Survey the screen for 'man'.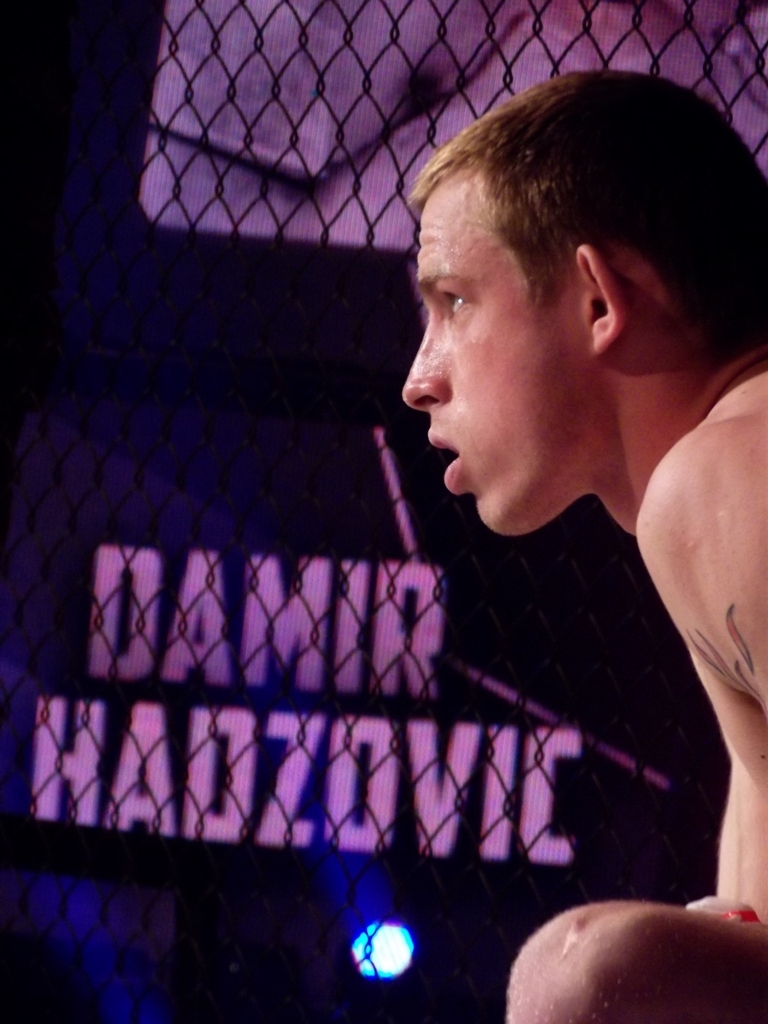
Survey found: 361 89 764 790.
